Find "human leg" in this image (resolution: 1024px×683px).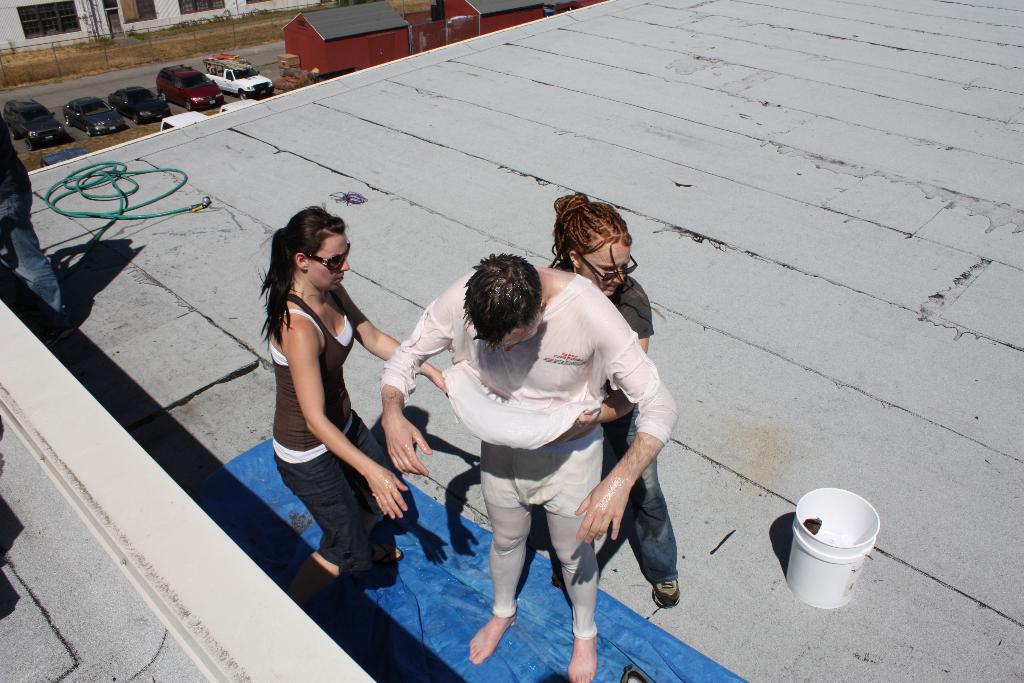
337, 411, 401, 561.
